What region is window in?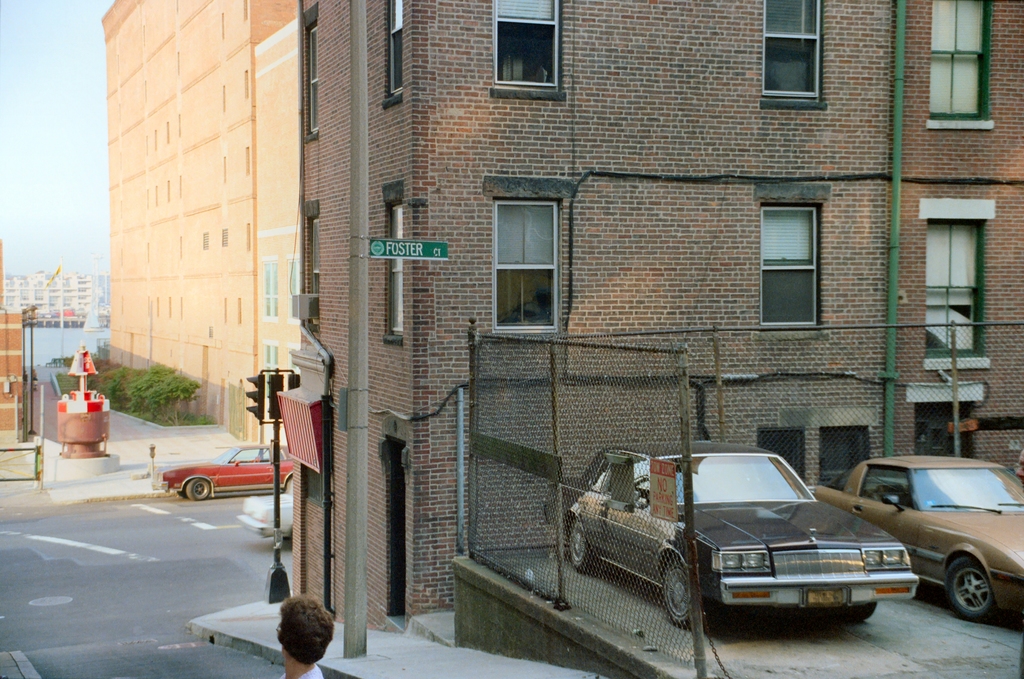
BBox(200, 233, 214, 251).
